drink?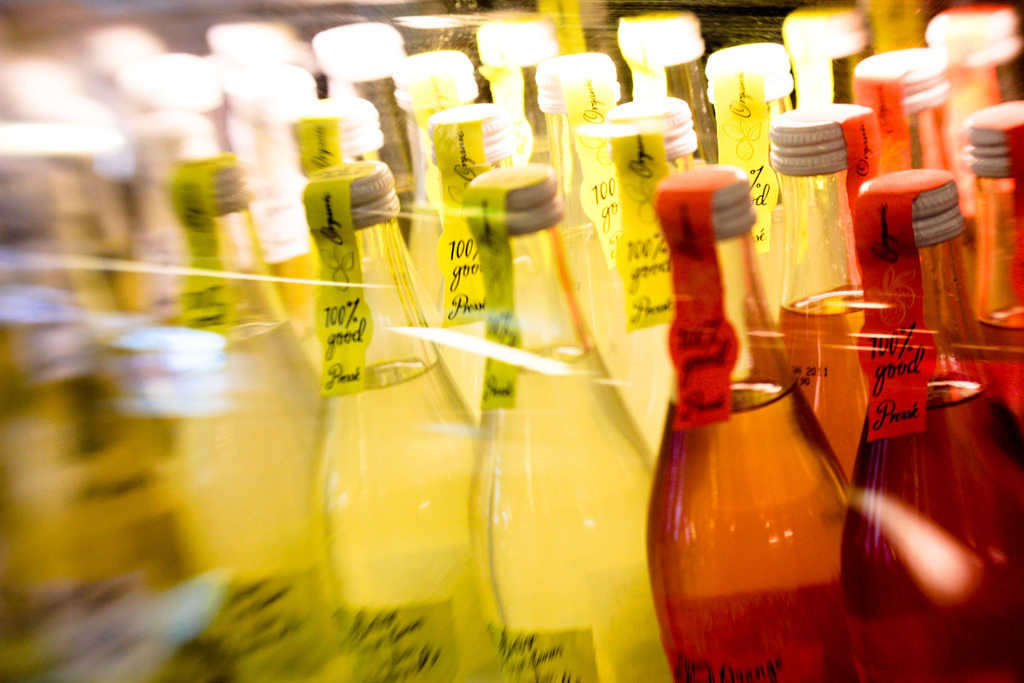
detection(413, 208, 500, 324)
